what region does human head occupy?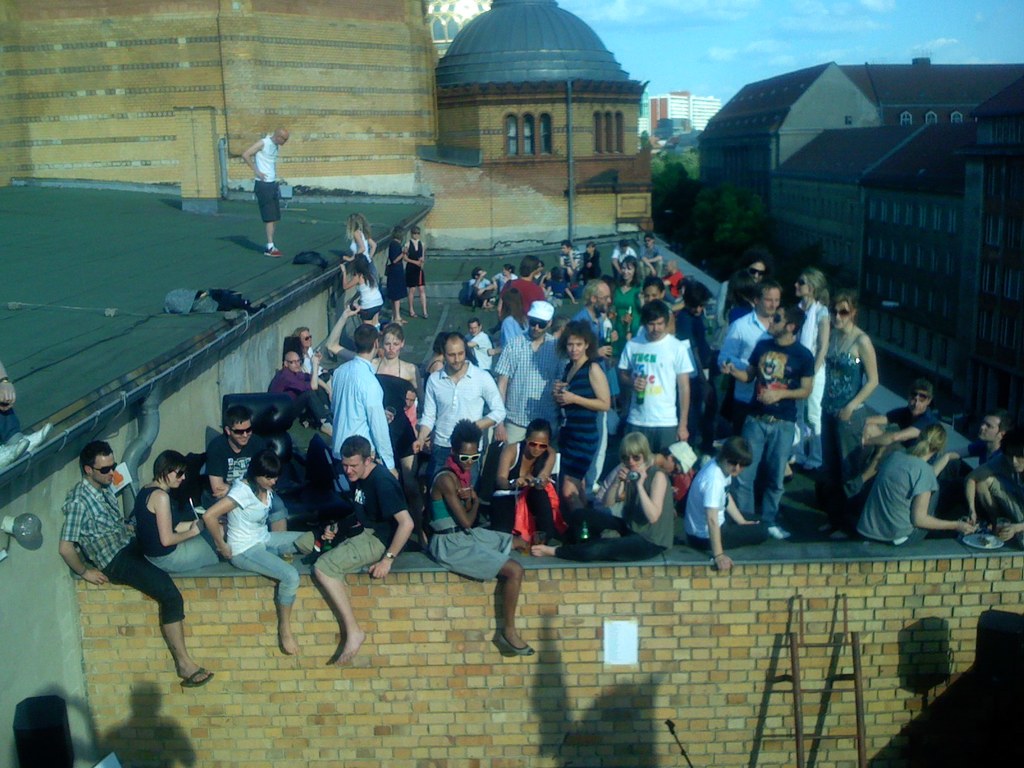
left=432, top=330, right=444, bottom=355.
